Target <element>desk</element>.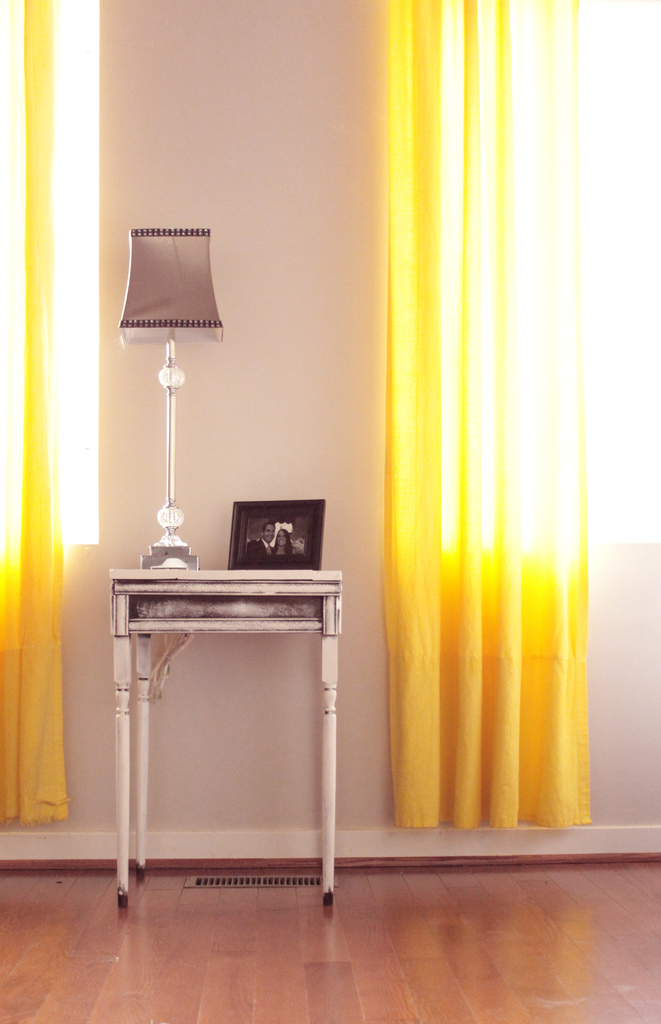
Target region: bbox=[95, 542, 372, 908].
